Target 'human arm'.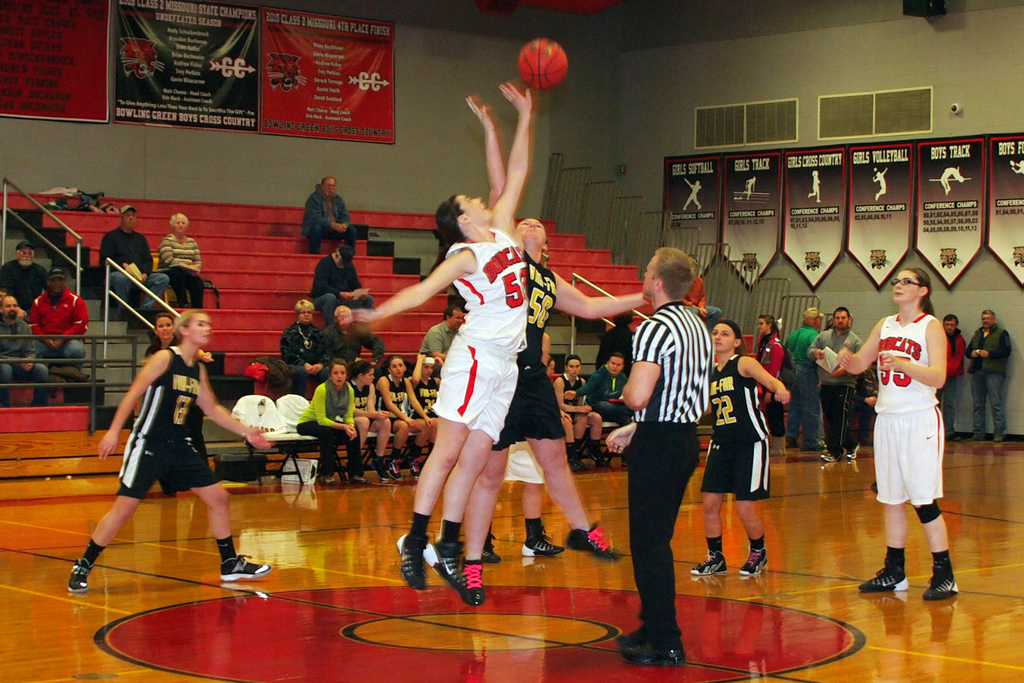
Target region: bbox=(377, 378, 420, 427).
